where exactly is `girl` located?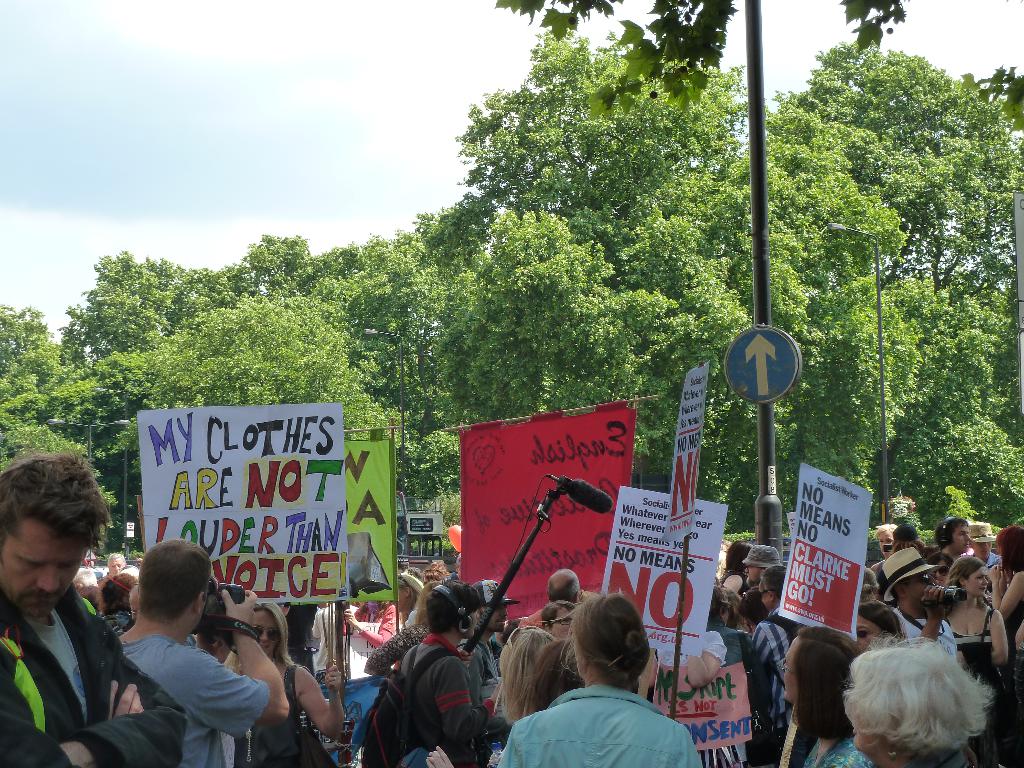
Its bounding box is box=[493, 586, 708, 767].
